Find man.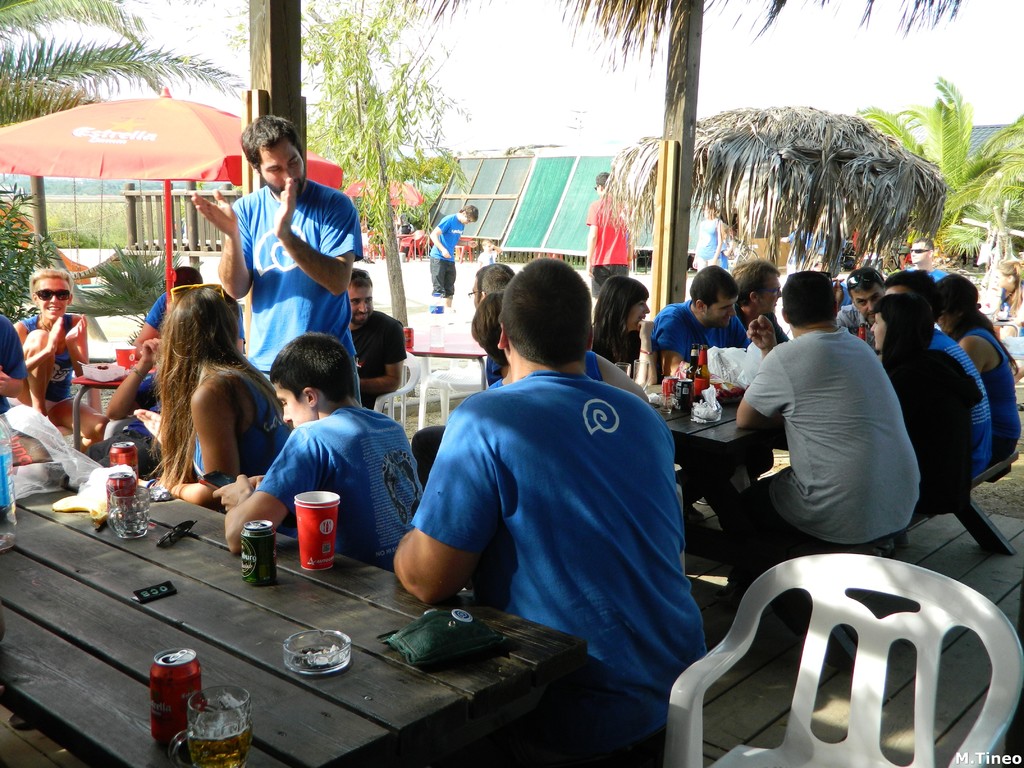
x1=721 y1=263 x2=792 y2=351.
